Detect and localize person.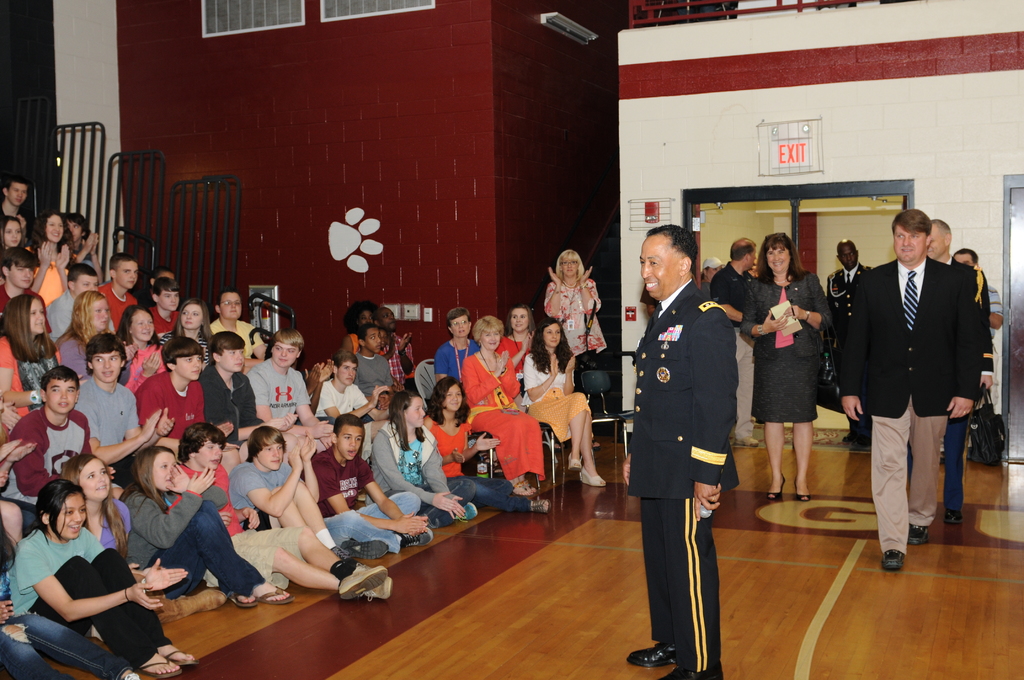
Localized at (191, 329, 266, 439).
